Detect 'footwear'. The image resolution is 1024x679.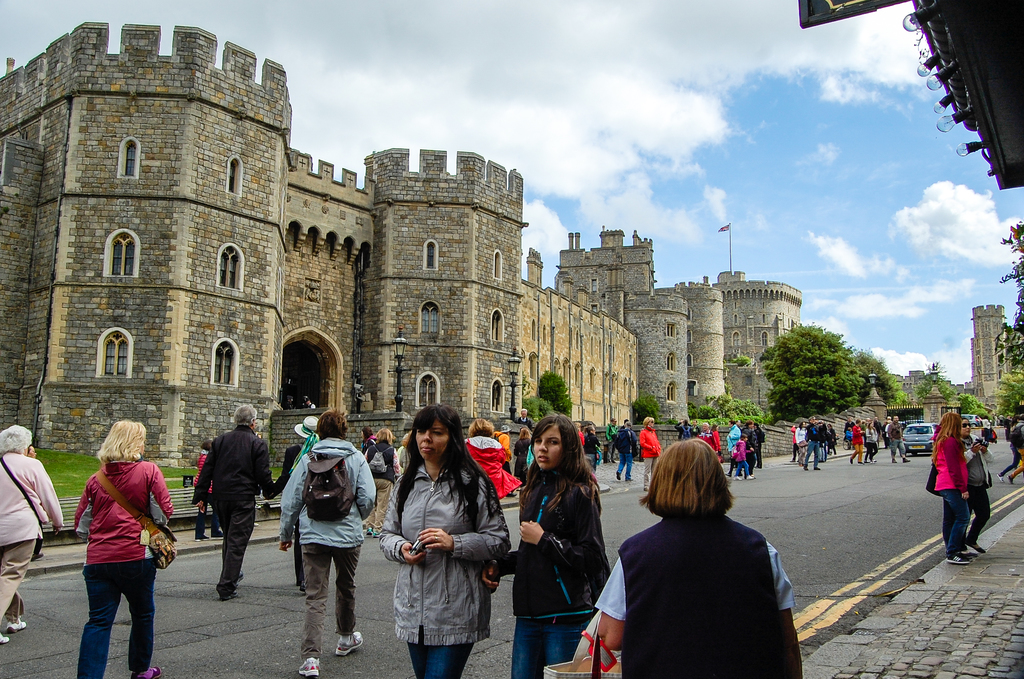
box=[891, 457, 898, 463].
